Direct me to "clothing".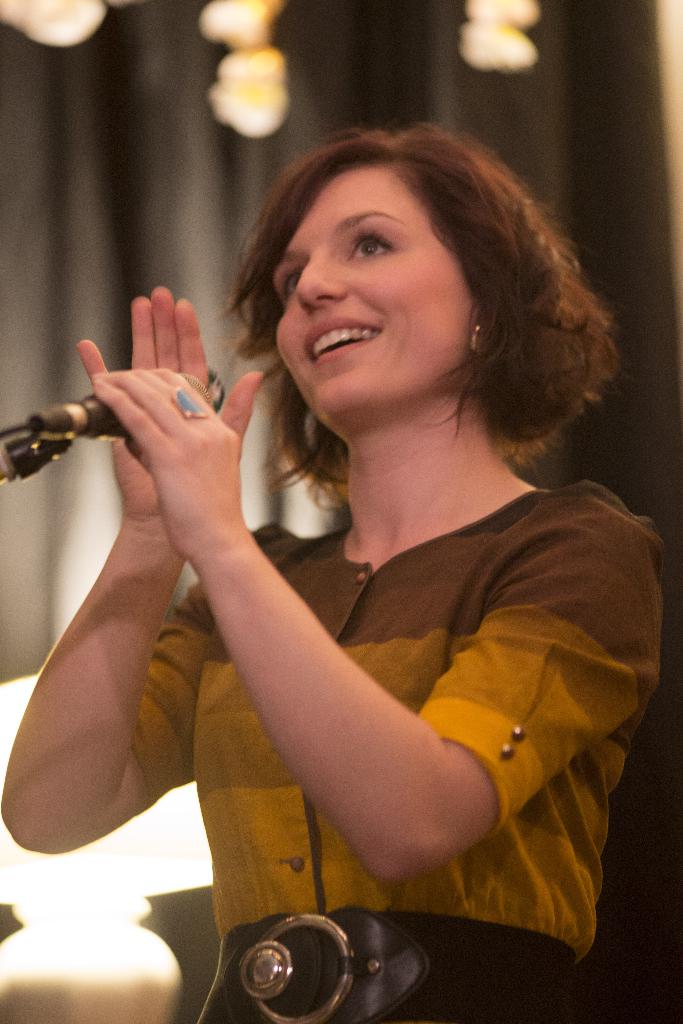
Direction: l=85, t=309, r=634, b=992.
